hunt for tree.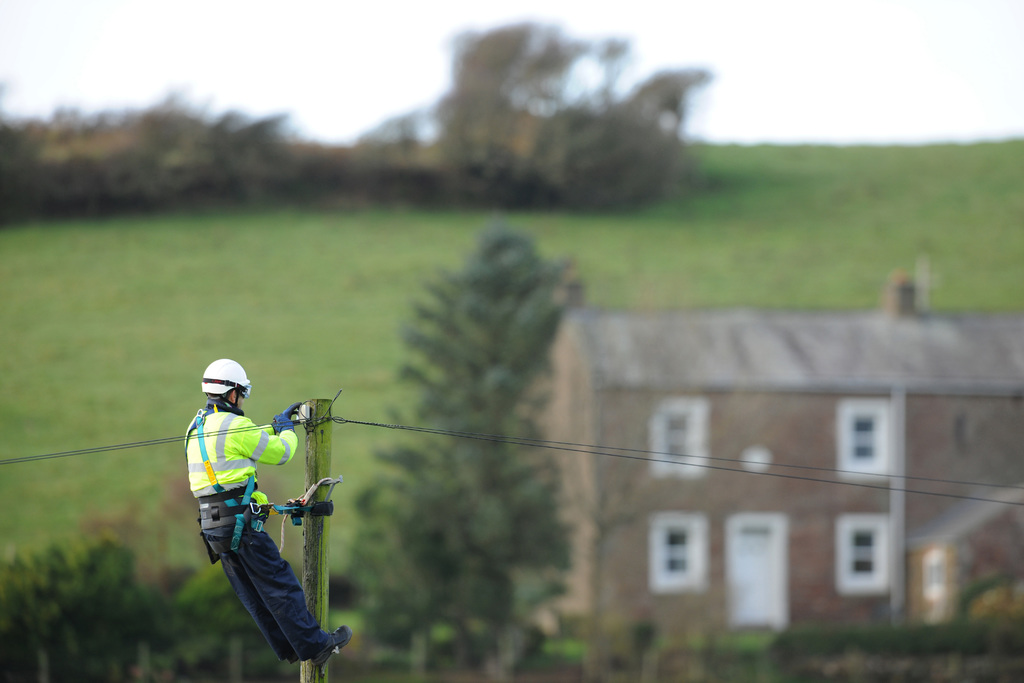
Hunted down at x1=444 y1=12 x2=720 y2=223.
